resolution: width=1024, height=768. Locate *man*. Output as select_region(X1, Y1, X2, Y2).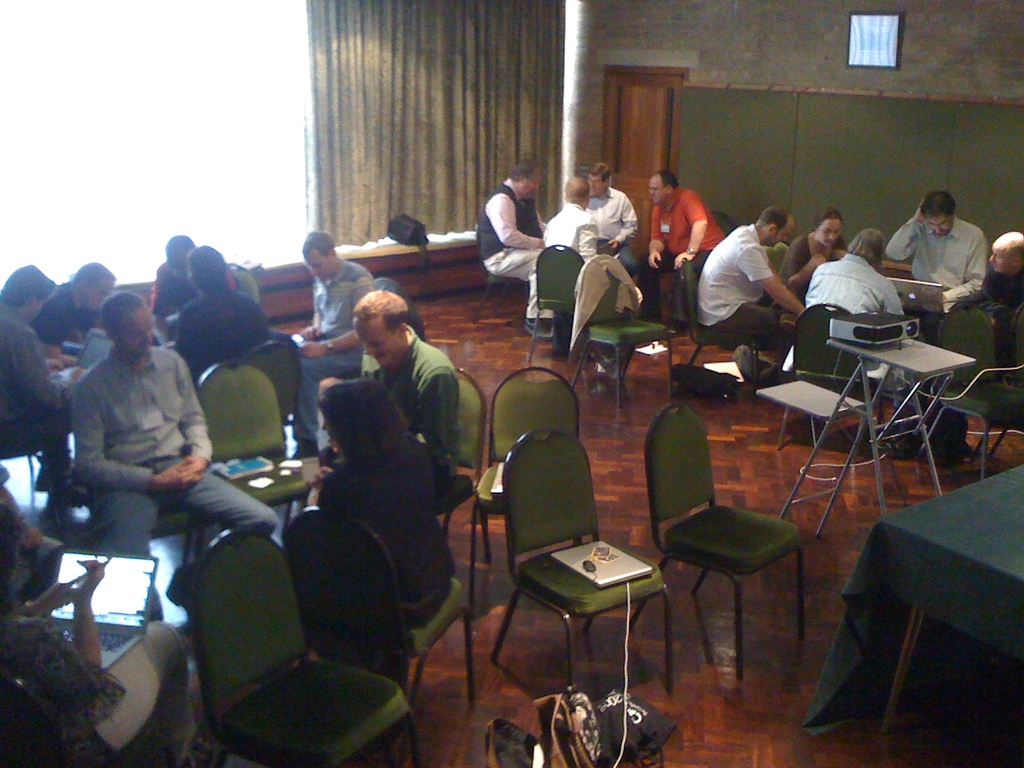
select_region(582, 161, 642, 282).
